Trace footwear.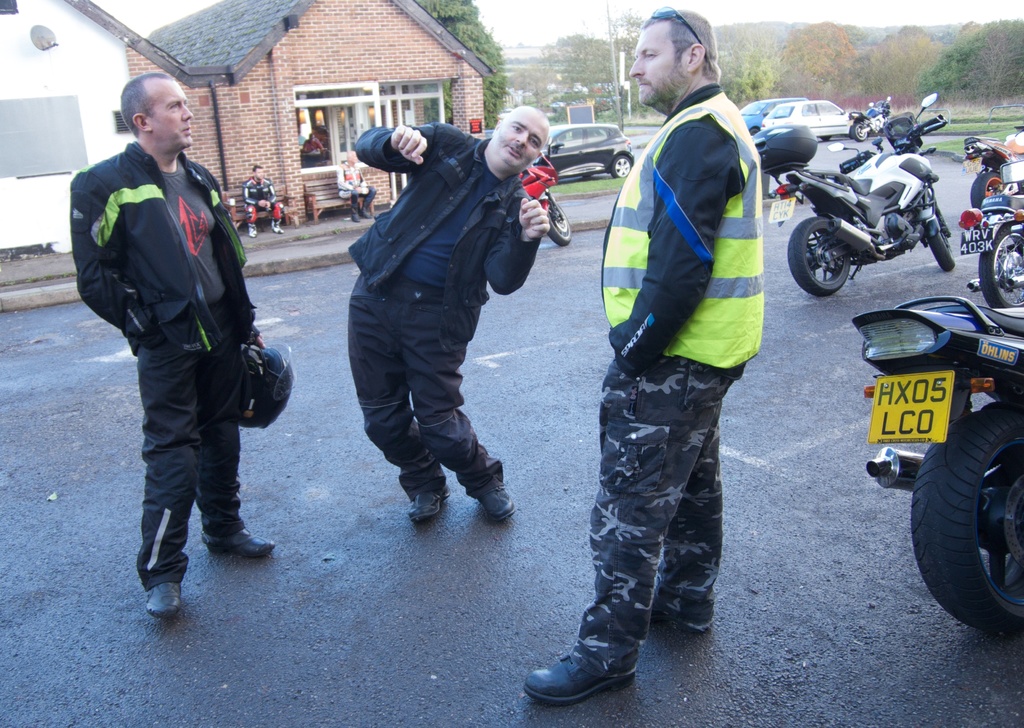
Traced to pyautogui.locateOnScreen(532, 622, 641, 714).
